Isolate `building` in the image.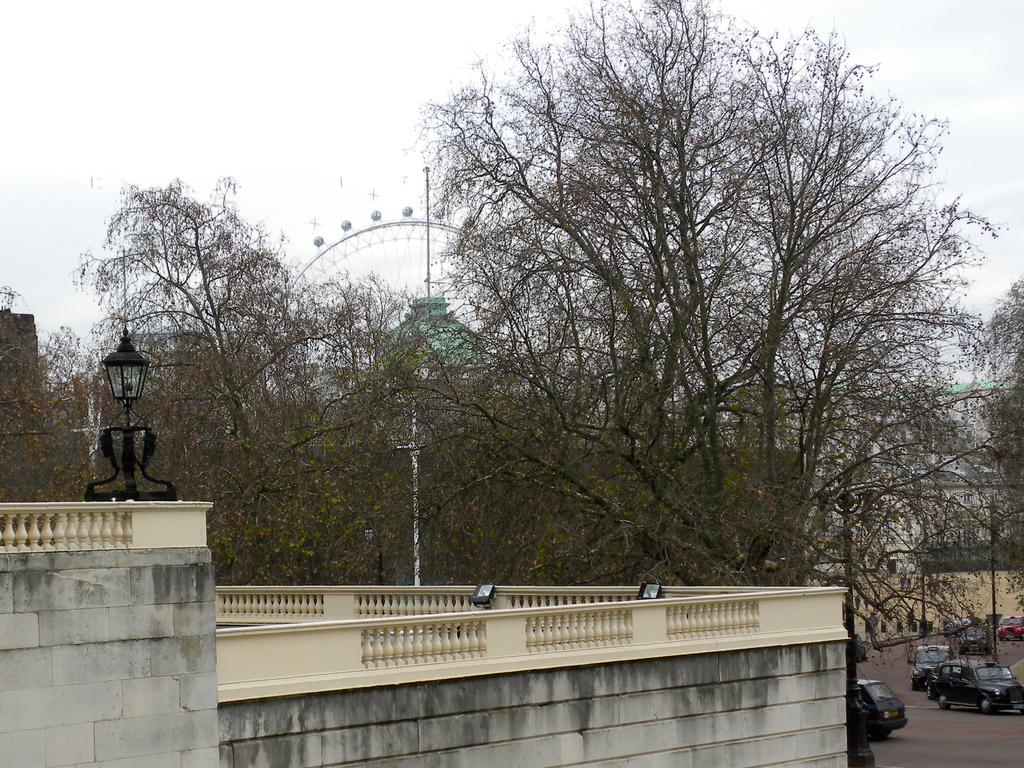
Isolated region: locate(259, 166, 812, 454).
